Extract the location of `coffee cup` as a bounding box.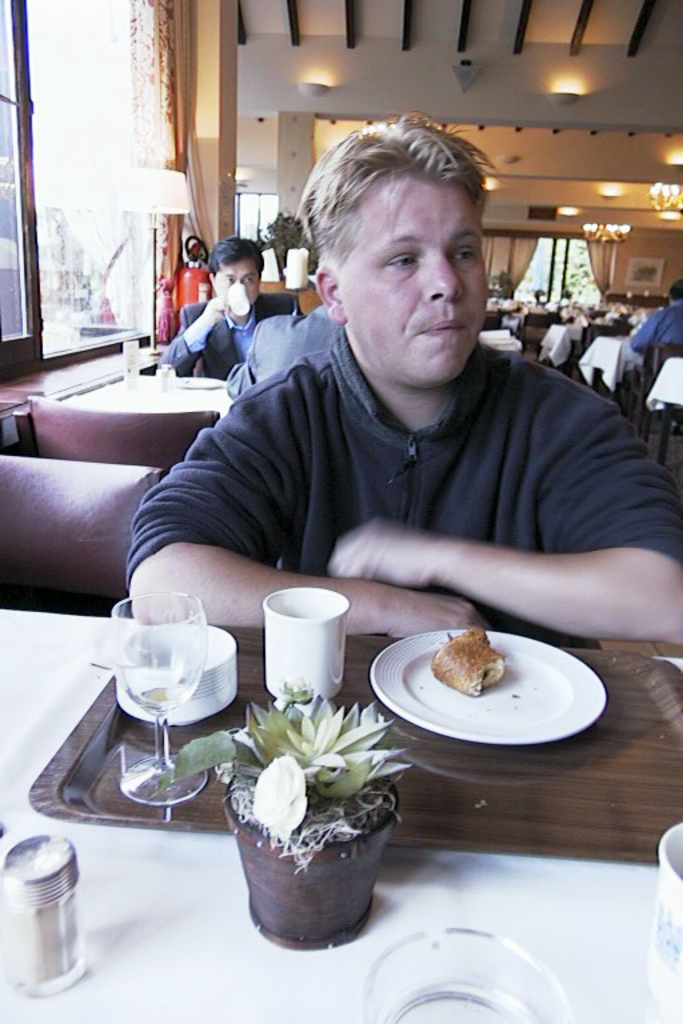
<bbox>264, 583, 348, 699</bbox>.
